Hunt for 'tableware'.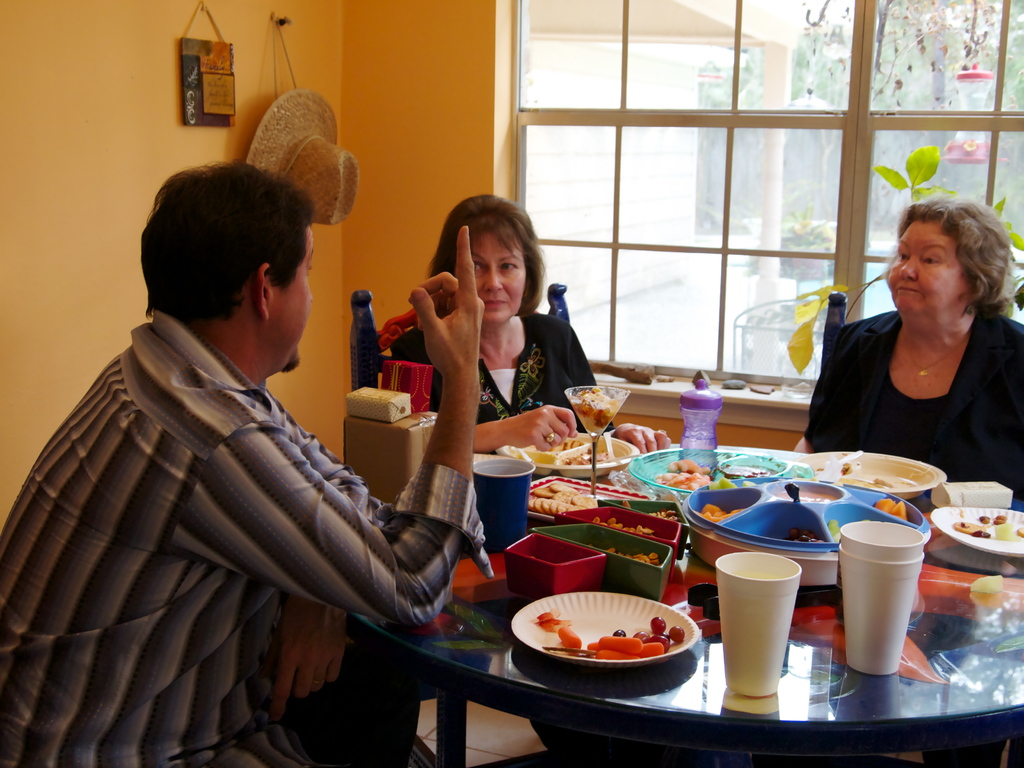
Hunted down at crop(633, 498, 689, 522).
